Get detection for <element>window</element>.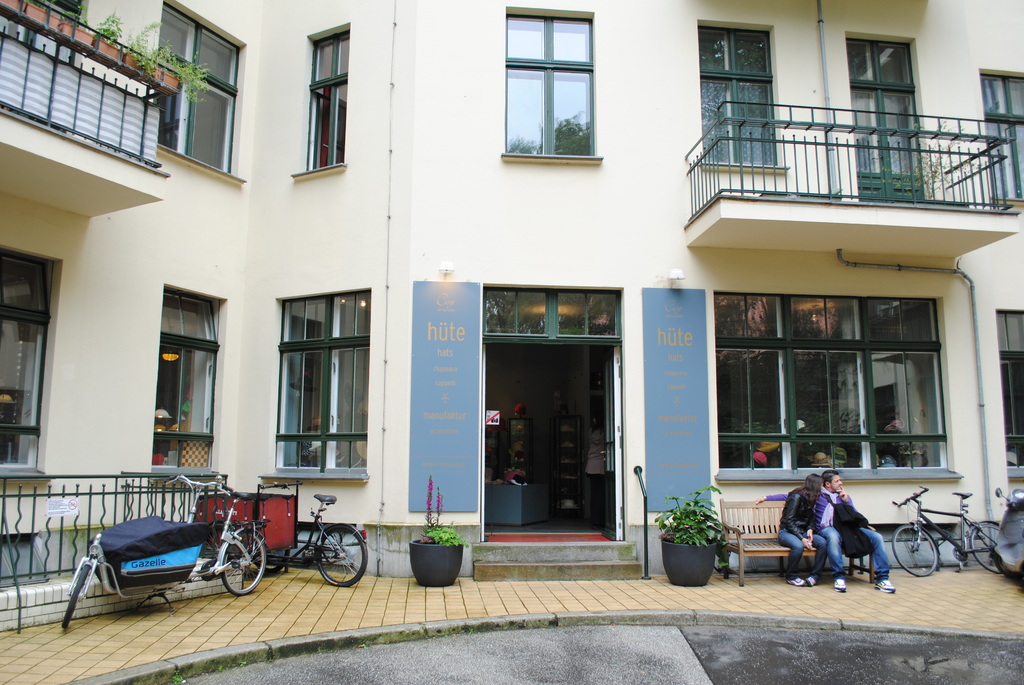
Detection: <region>305, 36, 350, 169</region>.
